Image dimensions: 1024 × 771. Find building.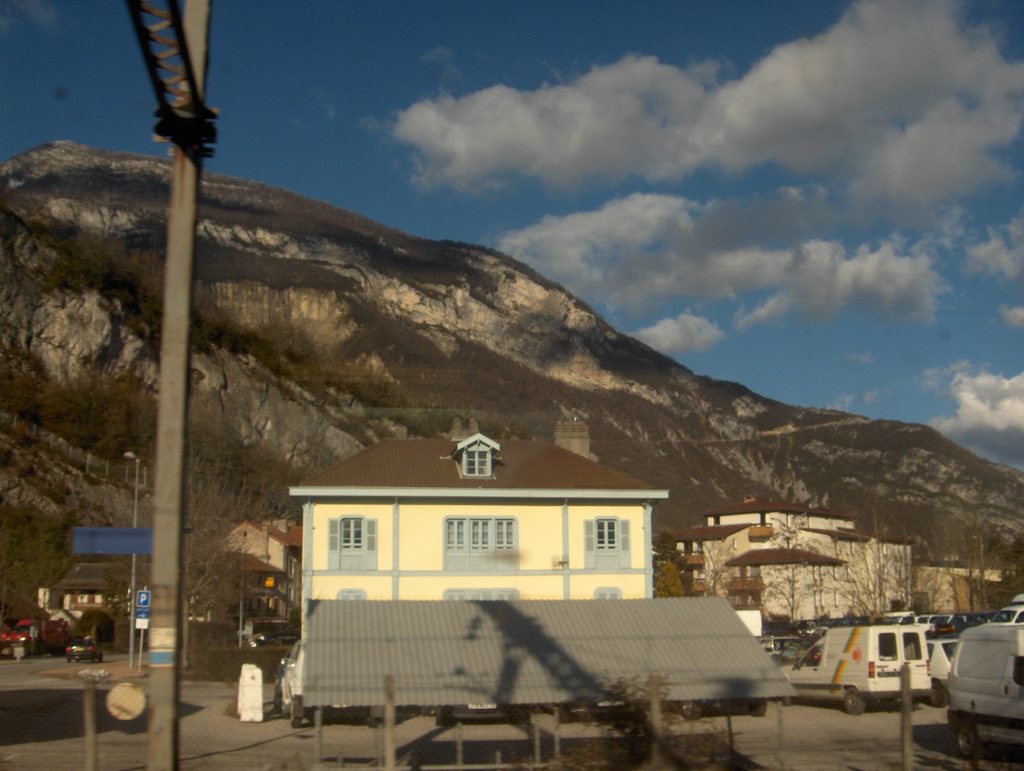
<bbox>39, 576, 108, 623</bbox>.
